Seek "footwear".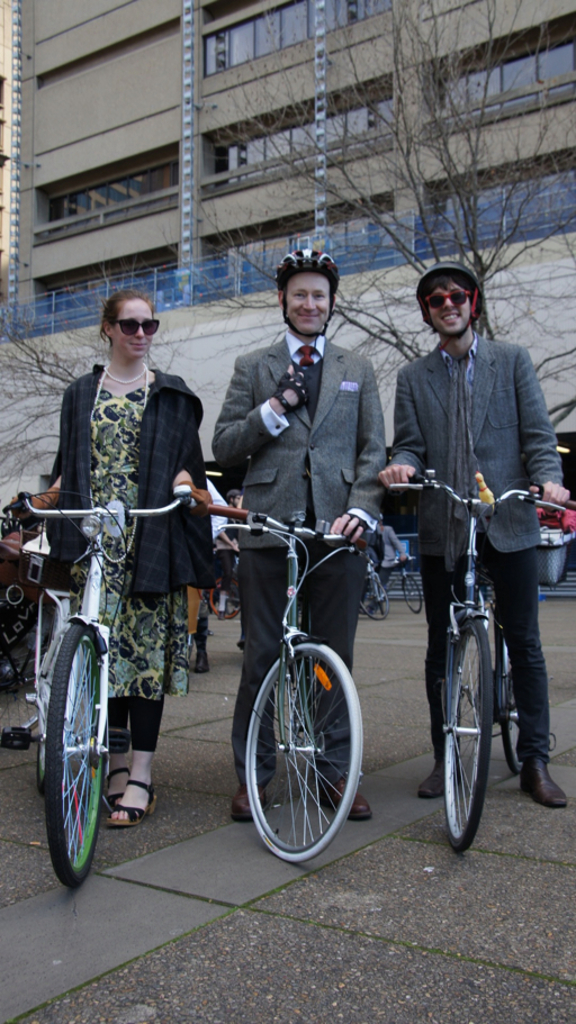
detection(516, 761, 568, 808).
